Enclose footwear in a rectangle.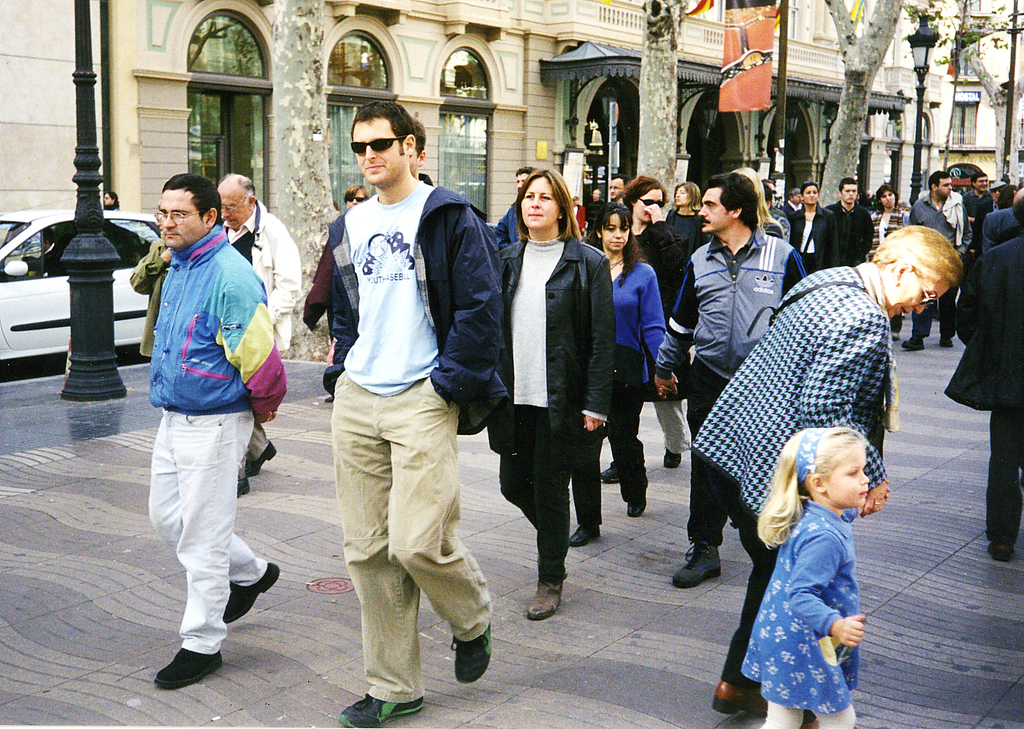
l=248, t=440, r=279, b=475.
